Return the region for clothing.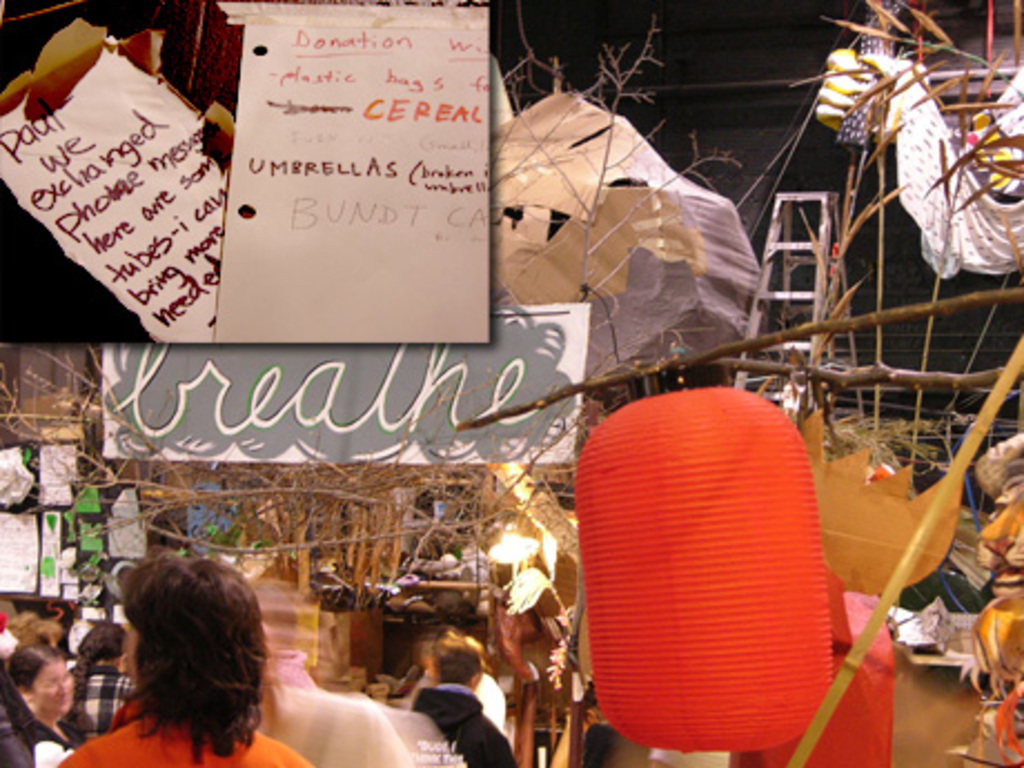
{"left": 583, "top": 723, "right": 612, "bottom": 766}.
